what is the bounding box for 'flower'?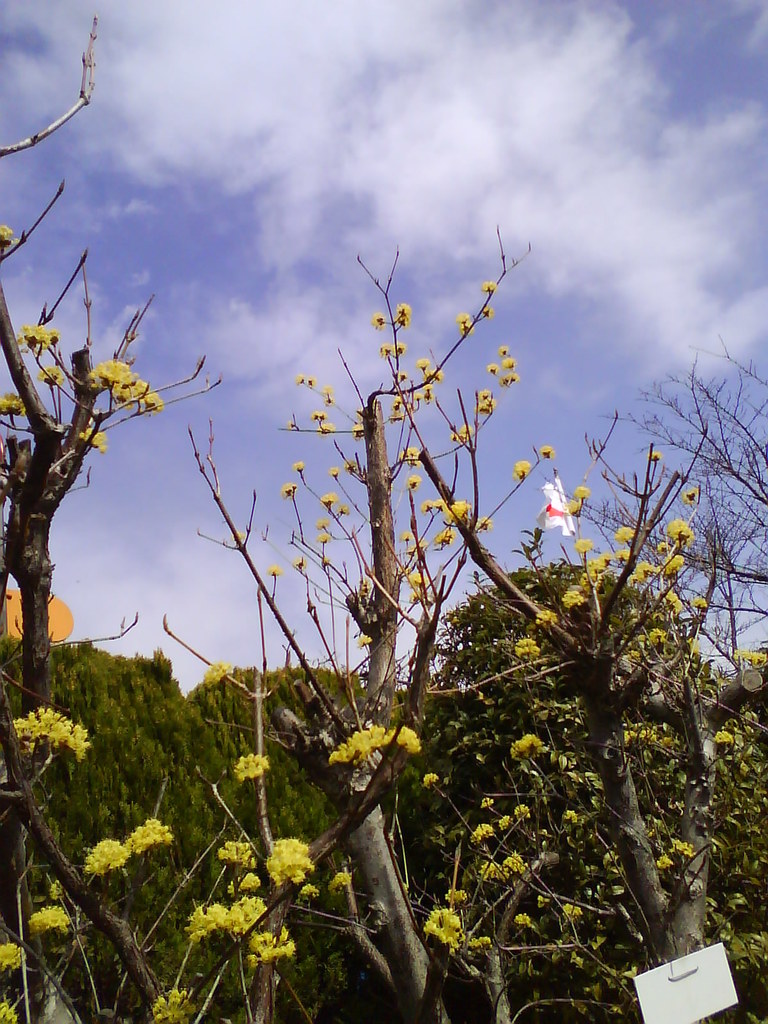
x1=317 y1=518 x2=333 y2=534.
